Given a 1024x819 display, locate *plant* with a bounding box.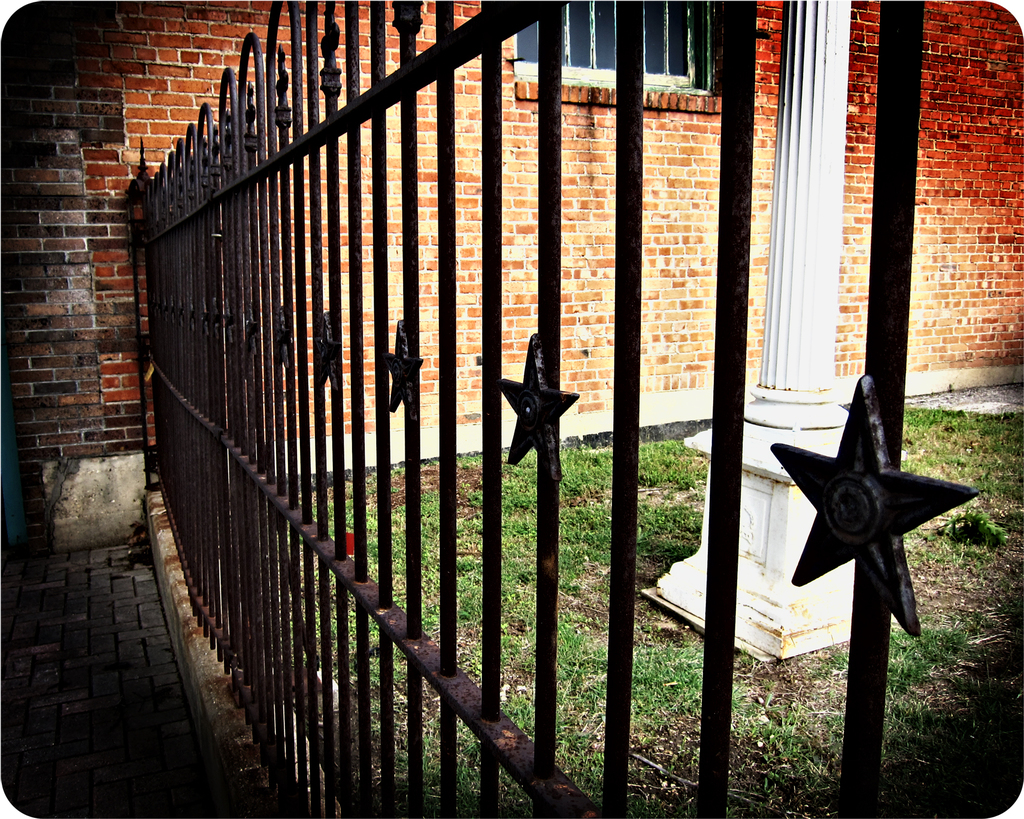
Located: select_region(886, 695, 958, 771).
